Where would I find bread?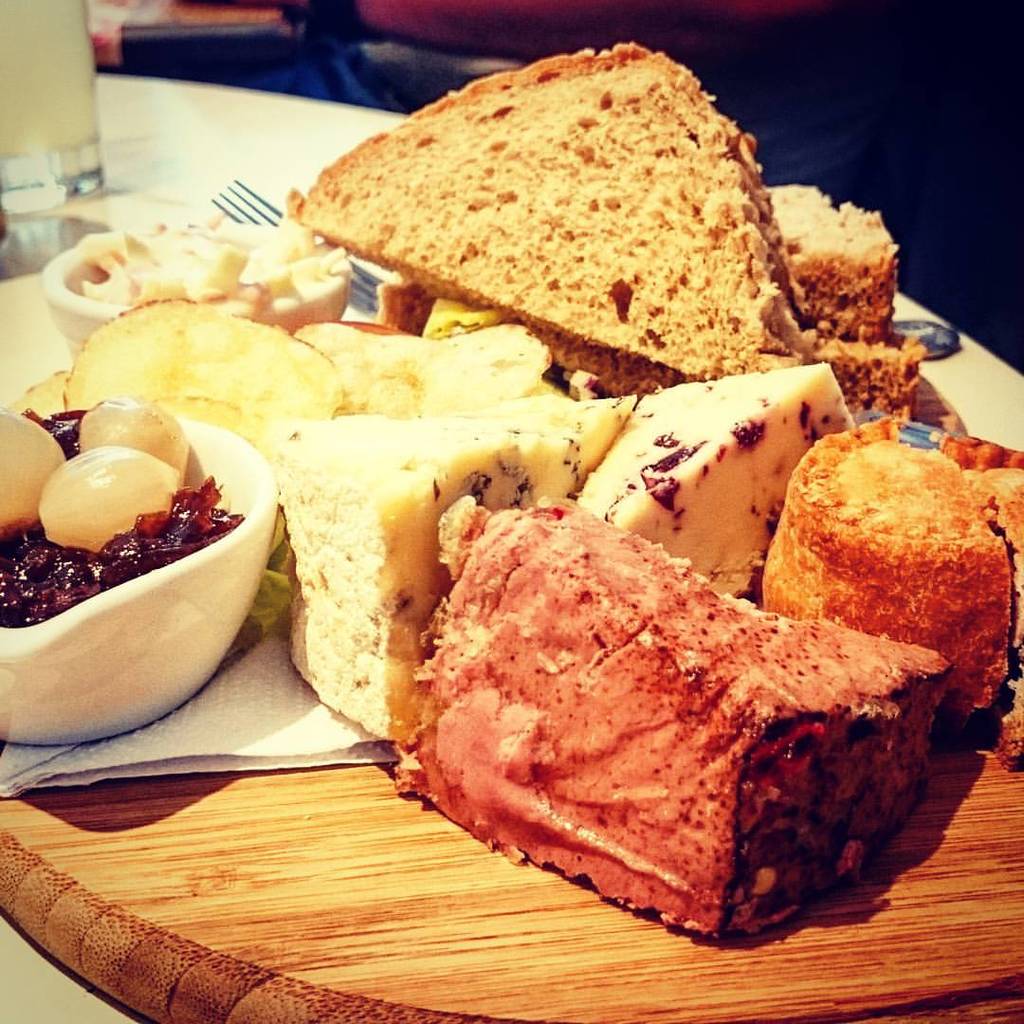
At [x1=763, y1=179, x2=903, y2=338].
